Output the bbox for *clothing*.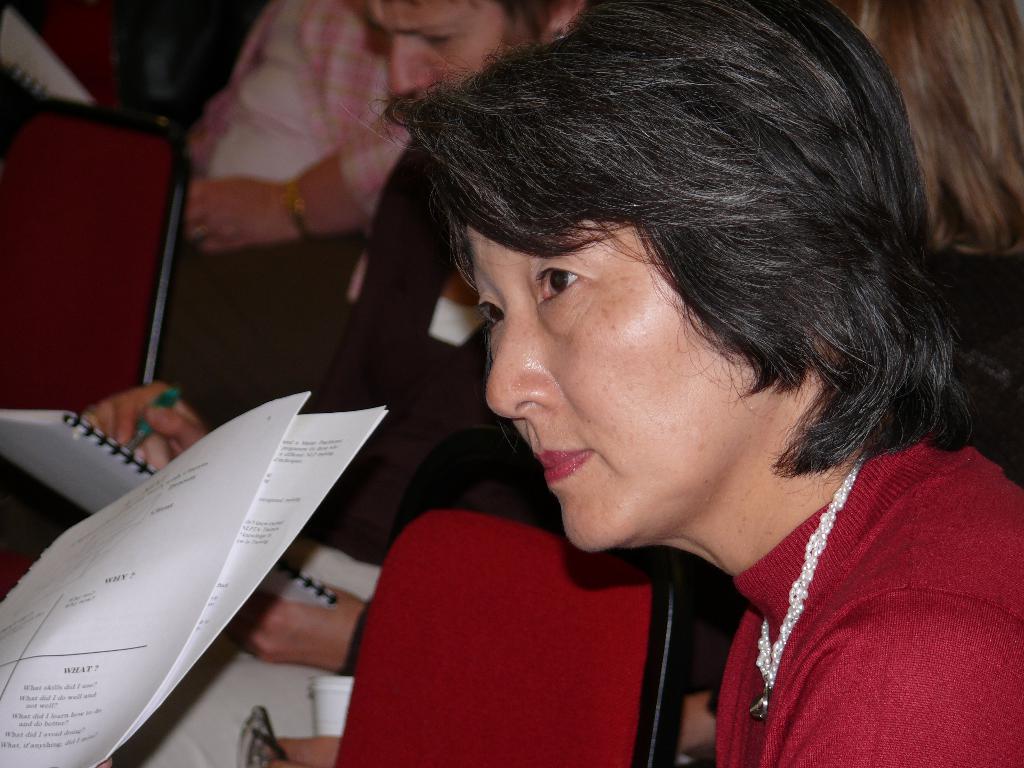
{"x1": 714, "y1": 431, "x2": 1023, "y2": 767}.
